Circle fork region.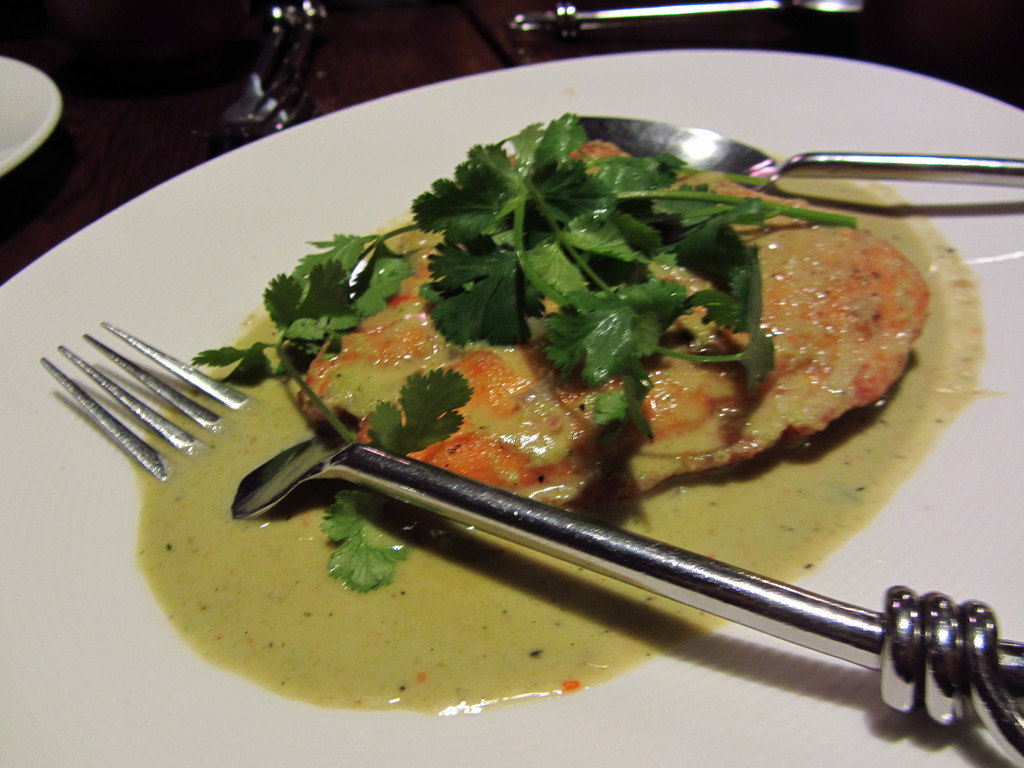
Region: {"left": 38, "top": 321, "right": 1023, "bottom": 767}.
